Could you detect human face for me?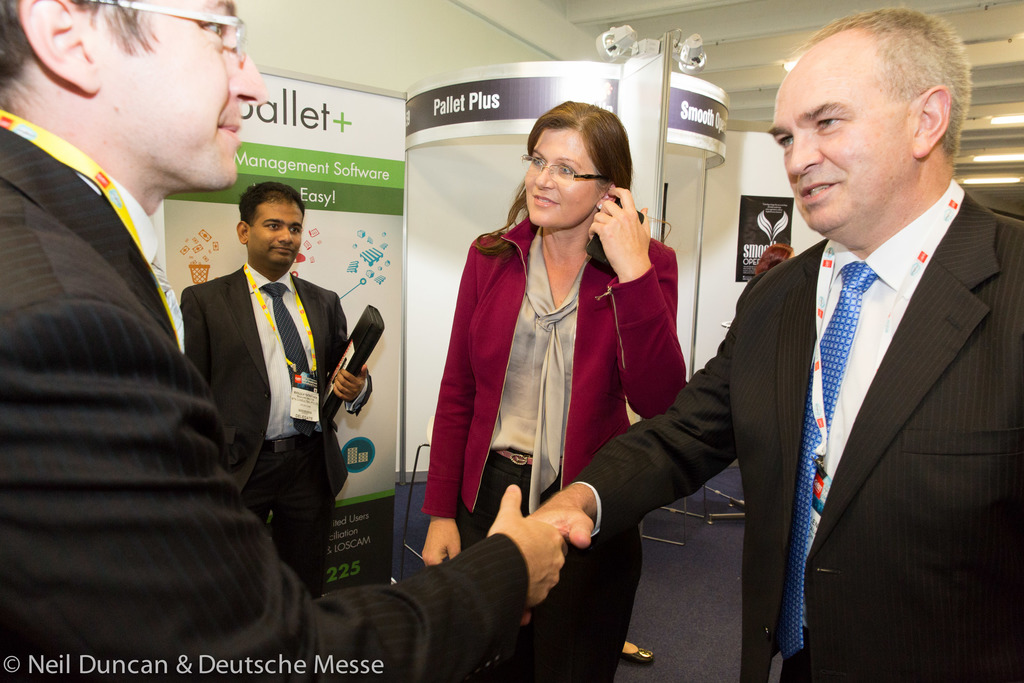
Detection result: [92,0,269,190].
